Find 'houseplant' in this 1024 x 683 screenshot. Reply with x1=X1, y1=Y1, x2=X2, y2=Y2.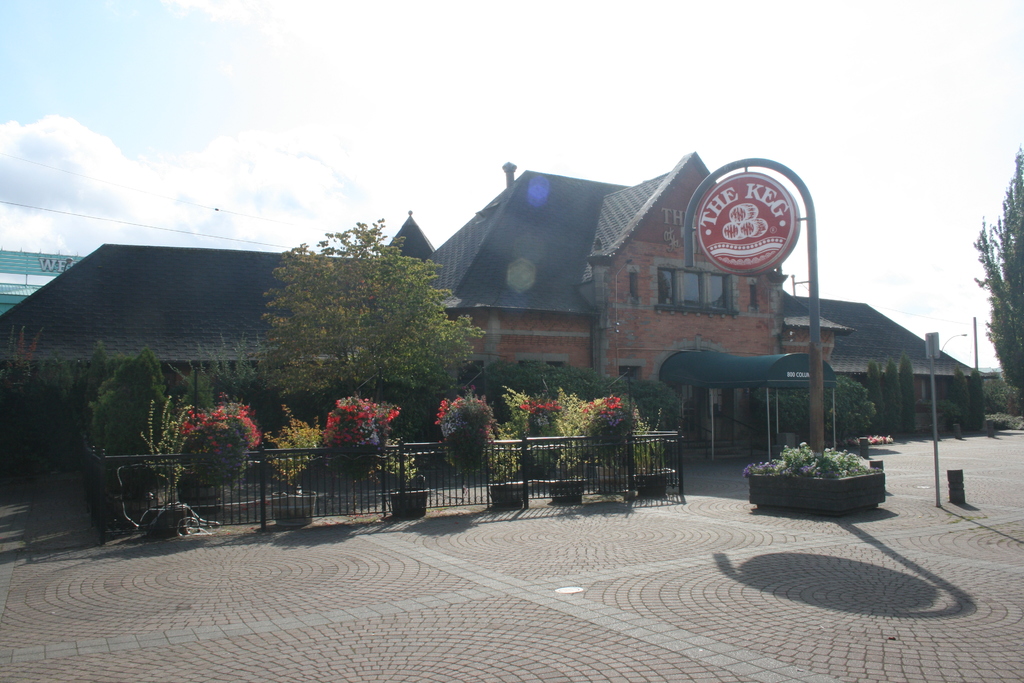
x1=257, y1=398, x2=338, y2=529.
